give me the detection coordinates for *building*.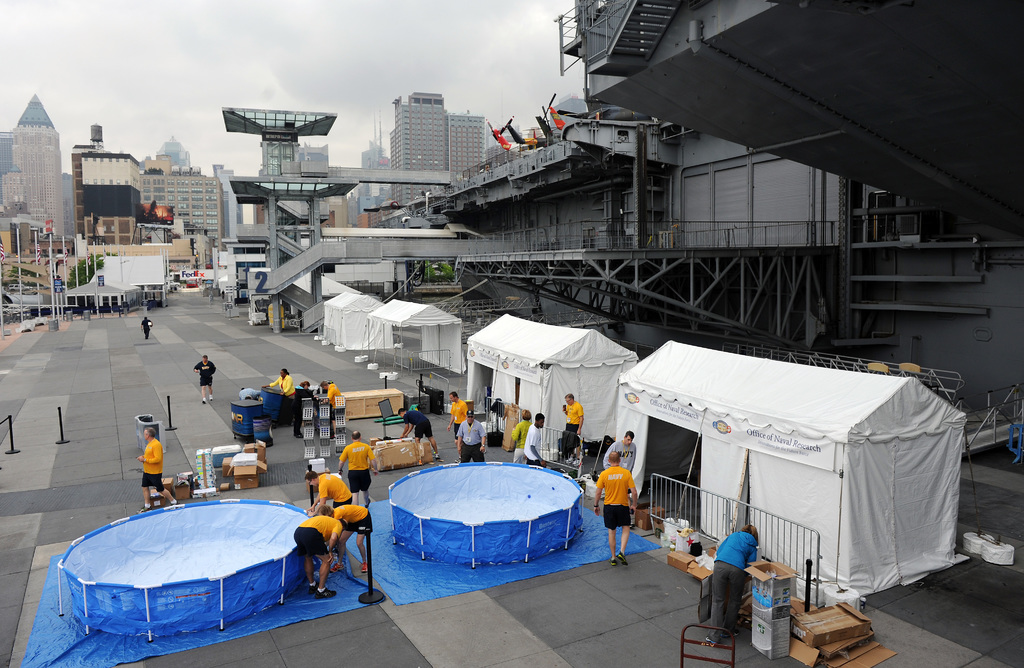
(x1=399, y1=0, x2=1023, y2=453).
